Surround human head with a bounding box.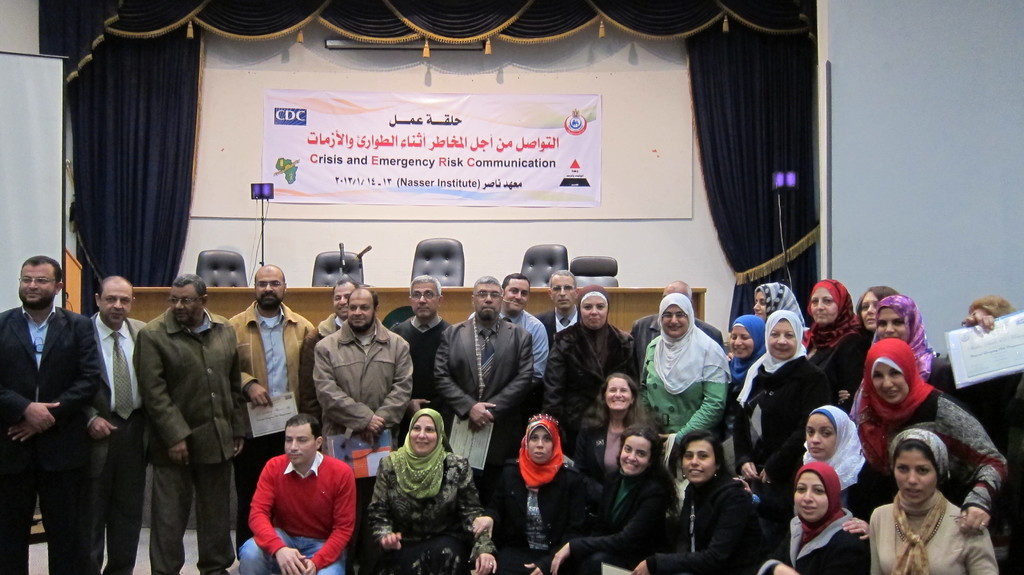
856:286:899:330.
